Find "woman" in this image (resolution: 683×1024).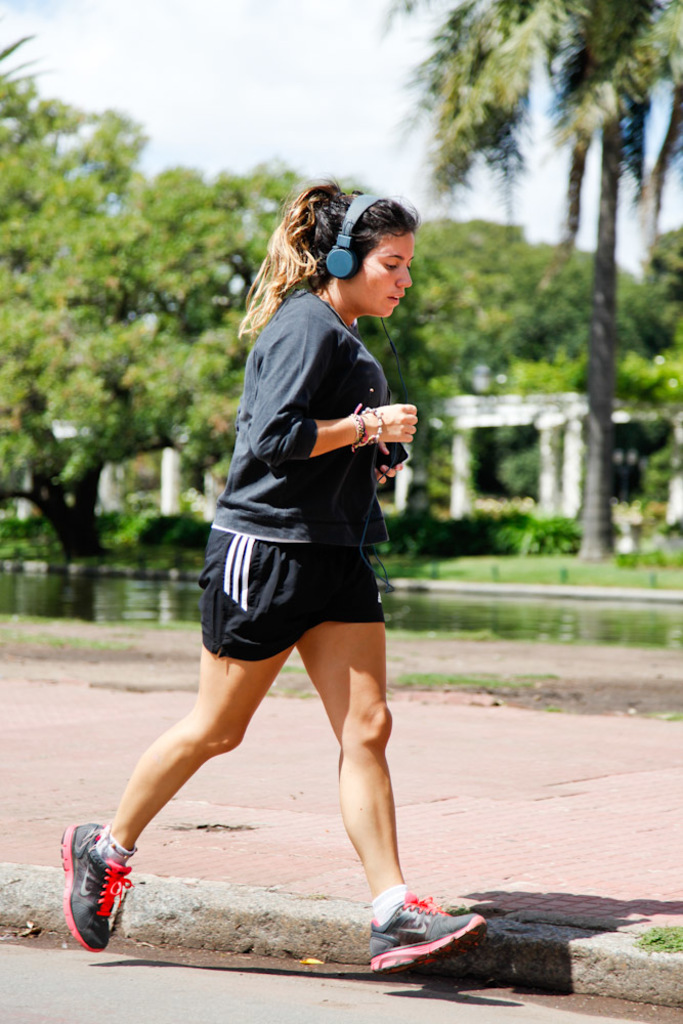
57/182/489/979.
